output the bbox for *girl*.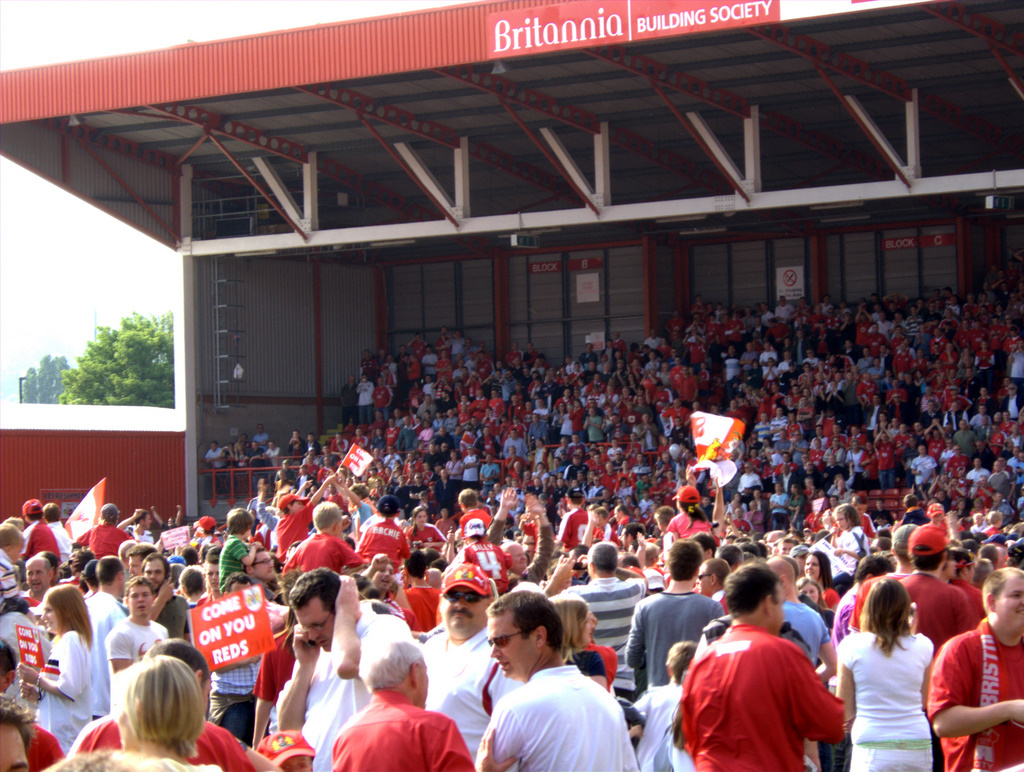
bbox=[403, 505, 450, 552].
